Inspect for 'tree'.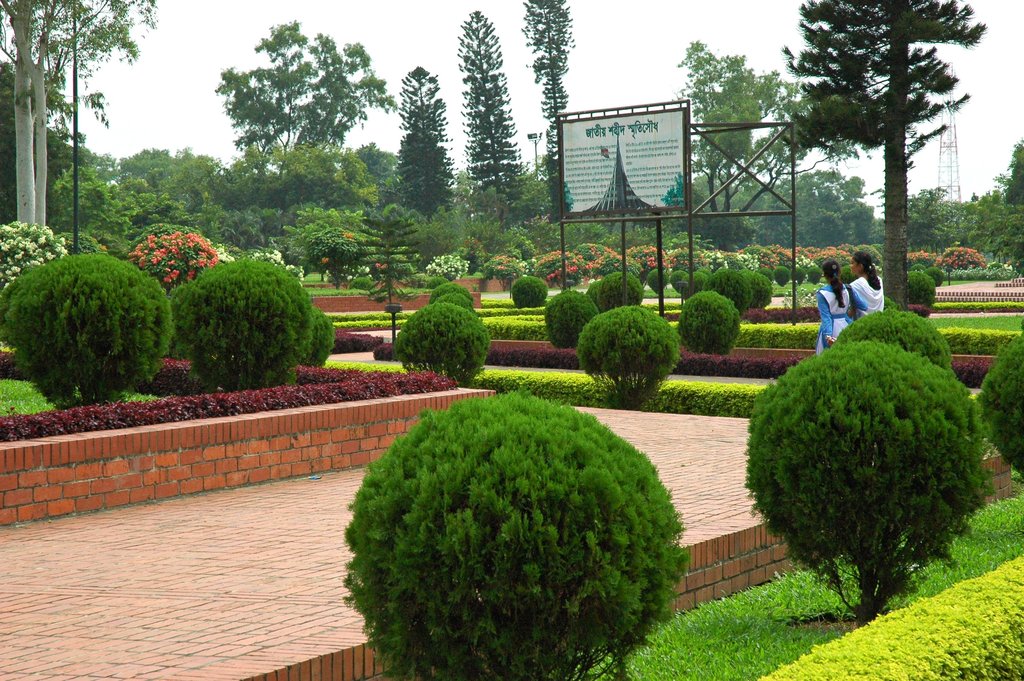
Inspection: [left=991, top=140, right=1023, bottom=206].
